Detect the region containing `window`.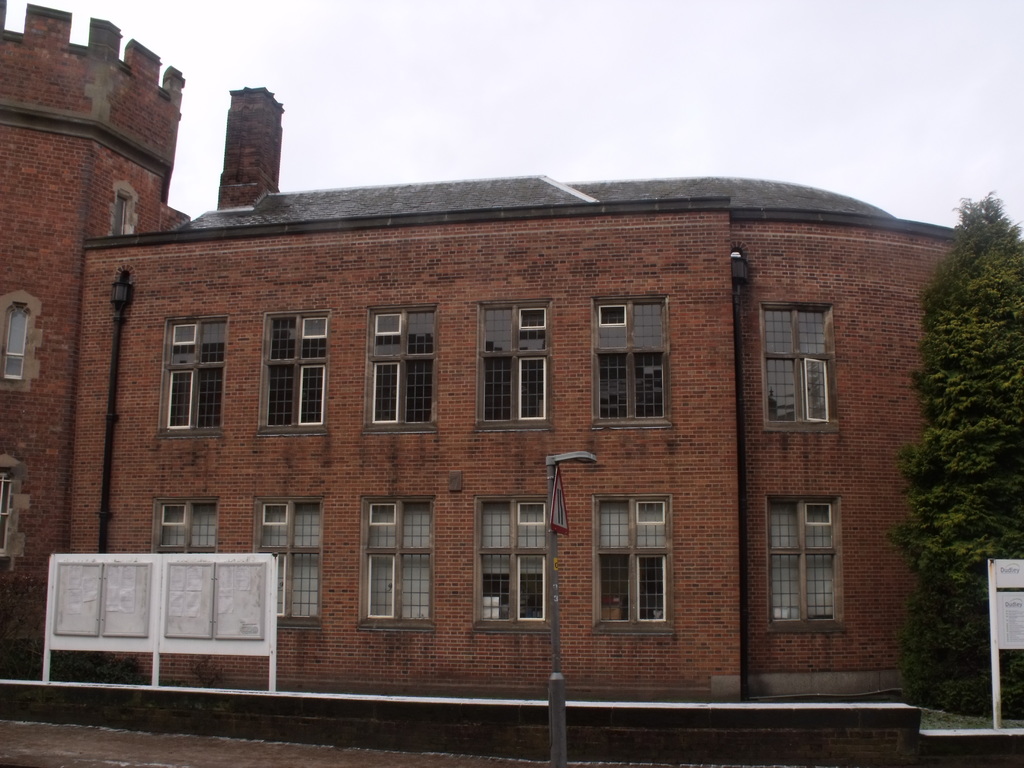
<bbox>765, 303, 838, 422</bbox>.
